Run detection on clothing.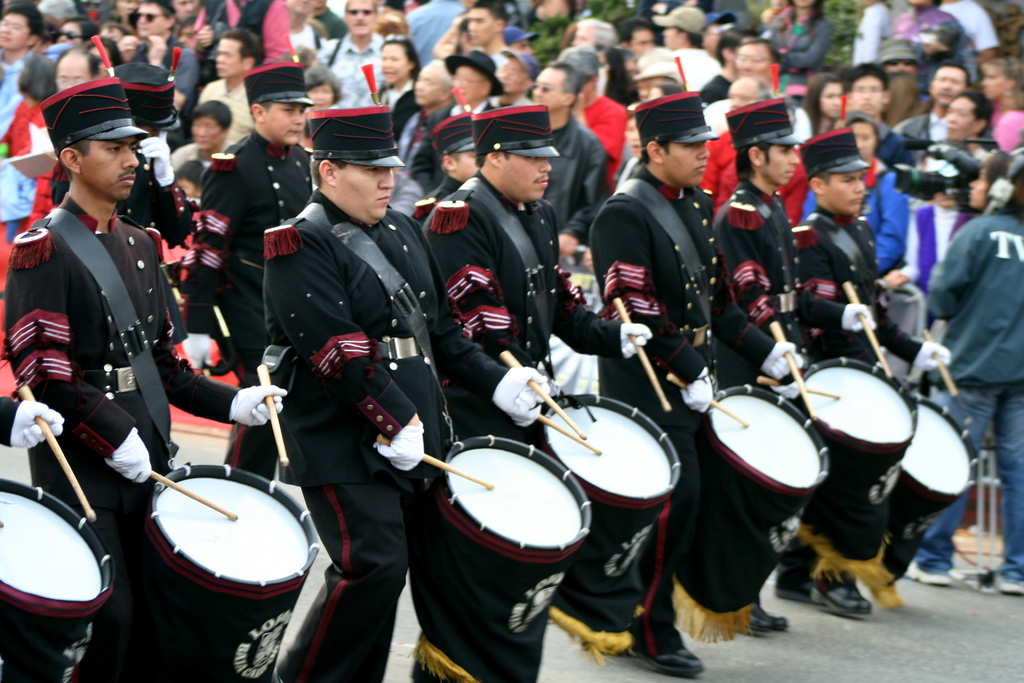
Result: <region>715, 160, 806, 231</region>.
